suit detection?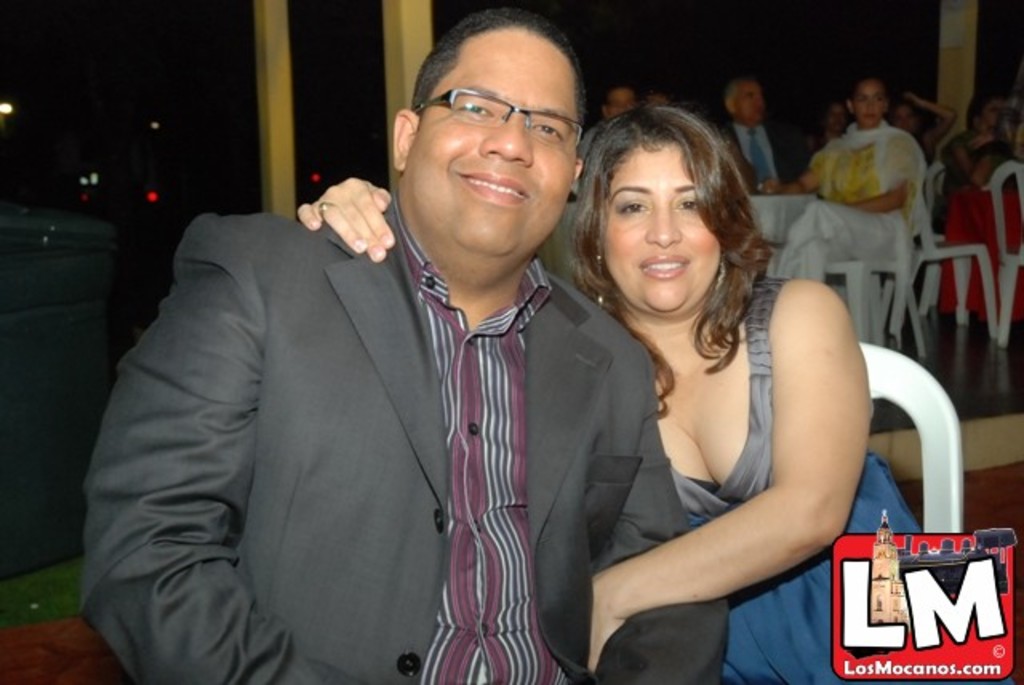
crop(730, 120, 818, 189)
